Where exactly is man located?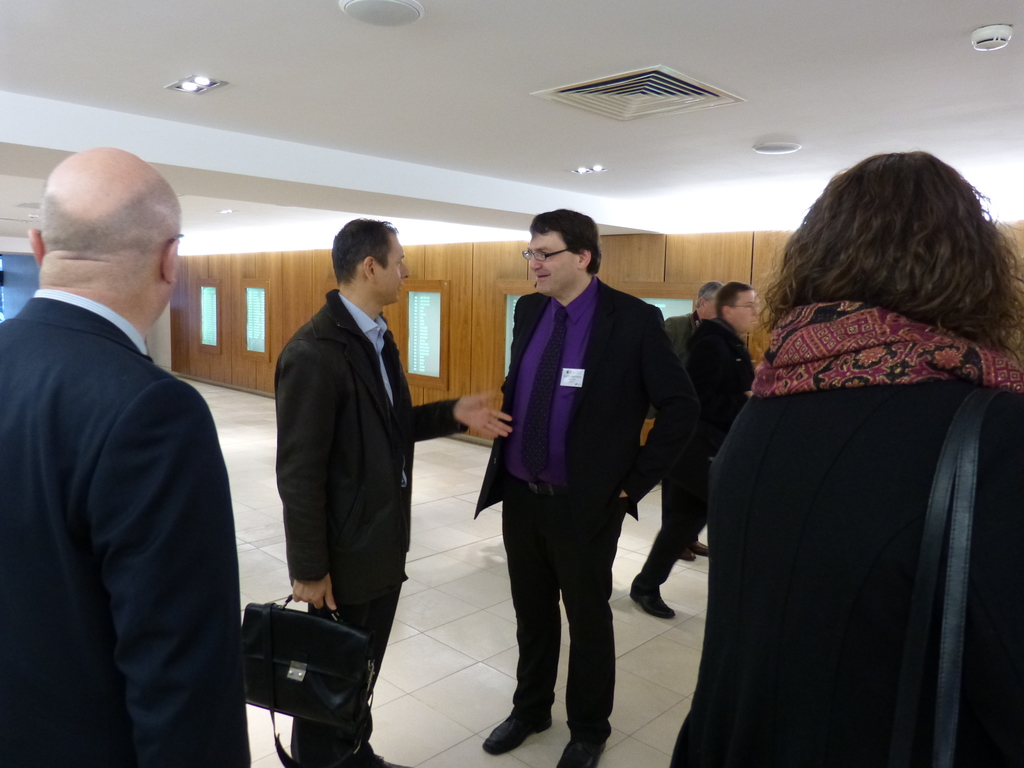
Its bounding box is select_region(0, 116, 225, 767).
